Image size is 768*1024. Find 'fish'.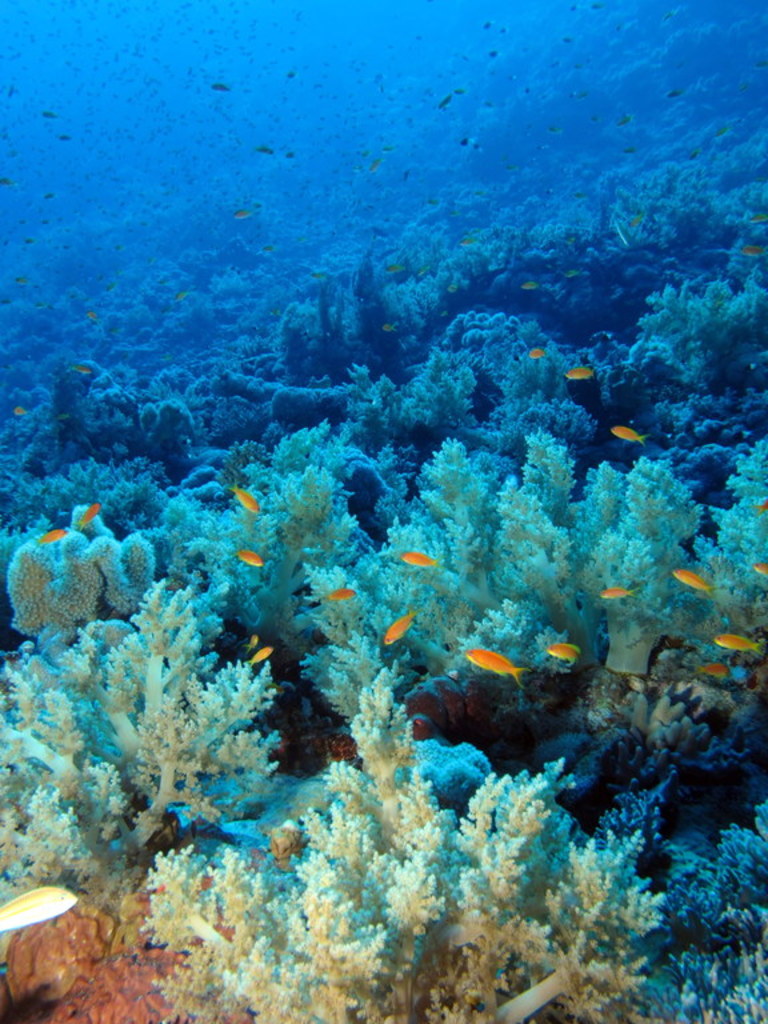
{"x1": 323, "y1": 583, "x2": 359, "y2": 601}.
